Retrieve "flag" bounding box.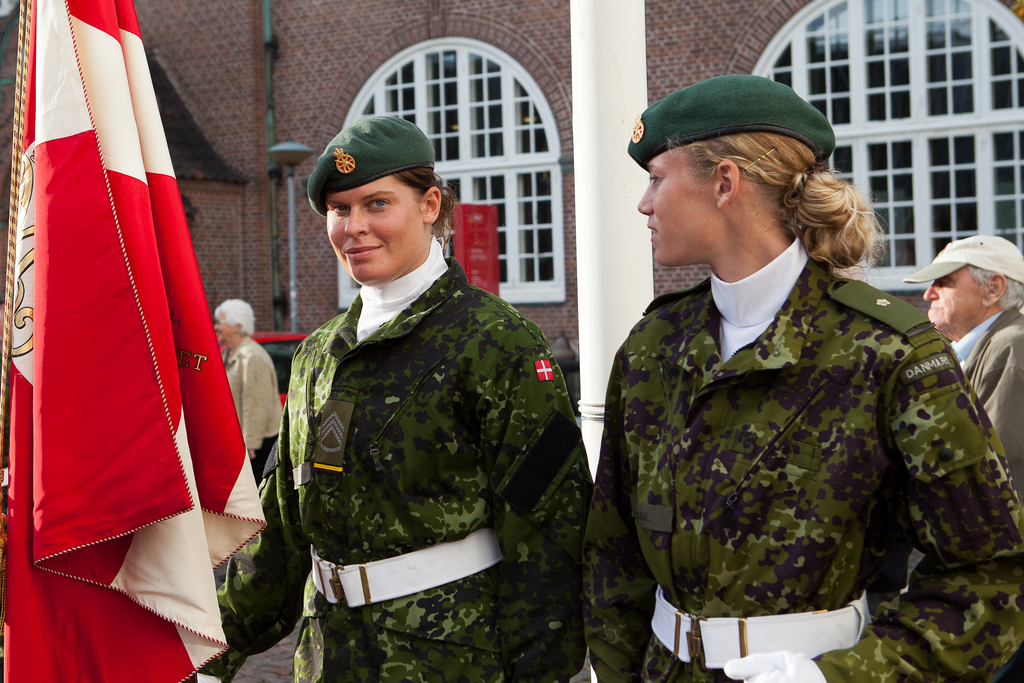
Bounding box: box(0, 0, 273, 682).
